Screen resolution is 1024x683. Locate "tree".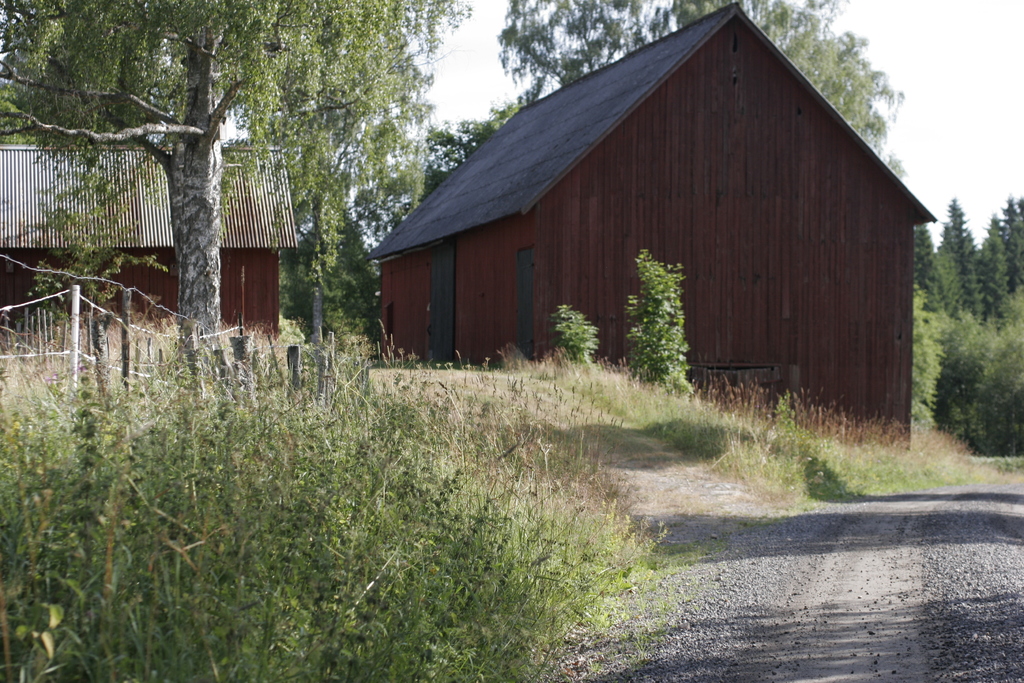
(271, 152, 381, 372).
